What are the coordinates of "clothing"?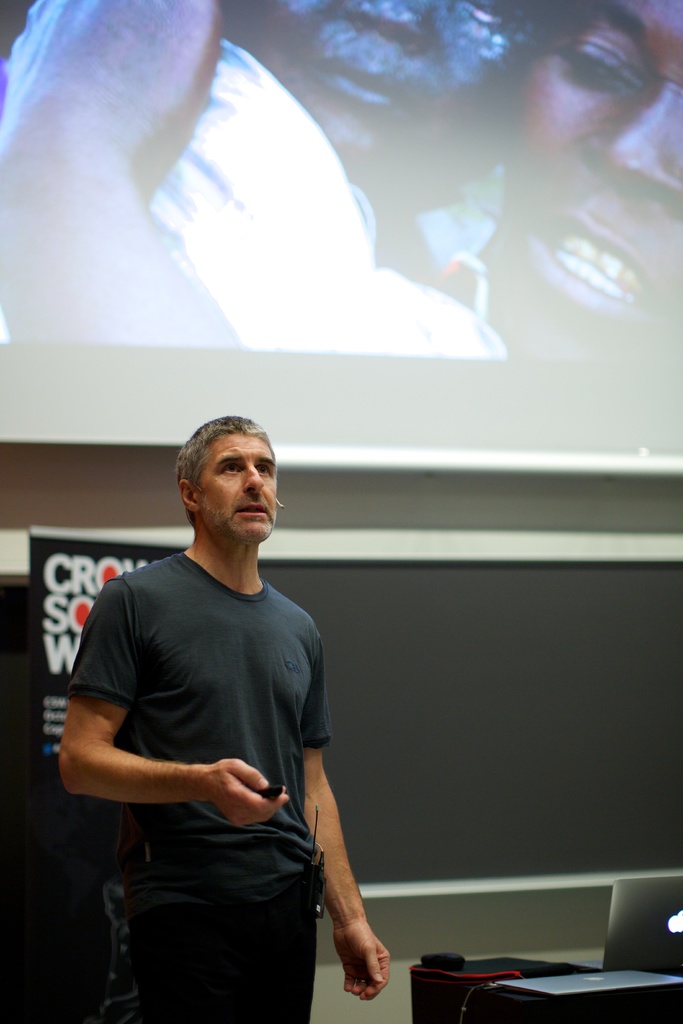
l=56, t=548, r=338, b=1020.
